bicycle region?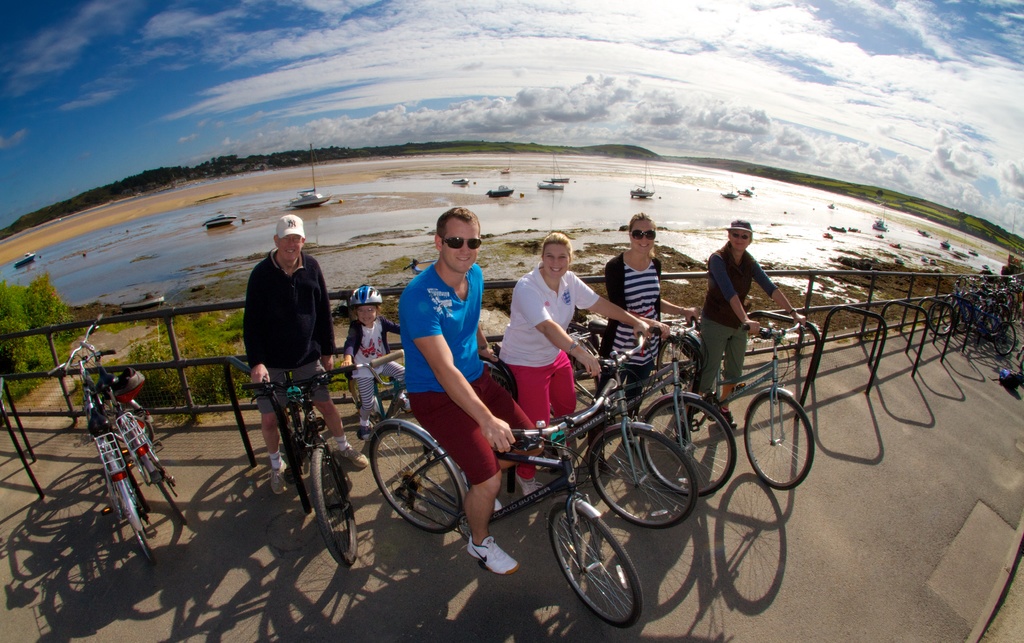
<region>977, 278, 1019, 327</region>
